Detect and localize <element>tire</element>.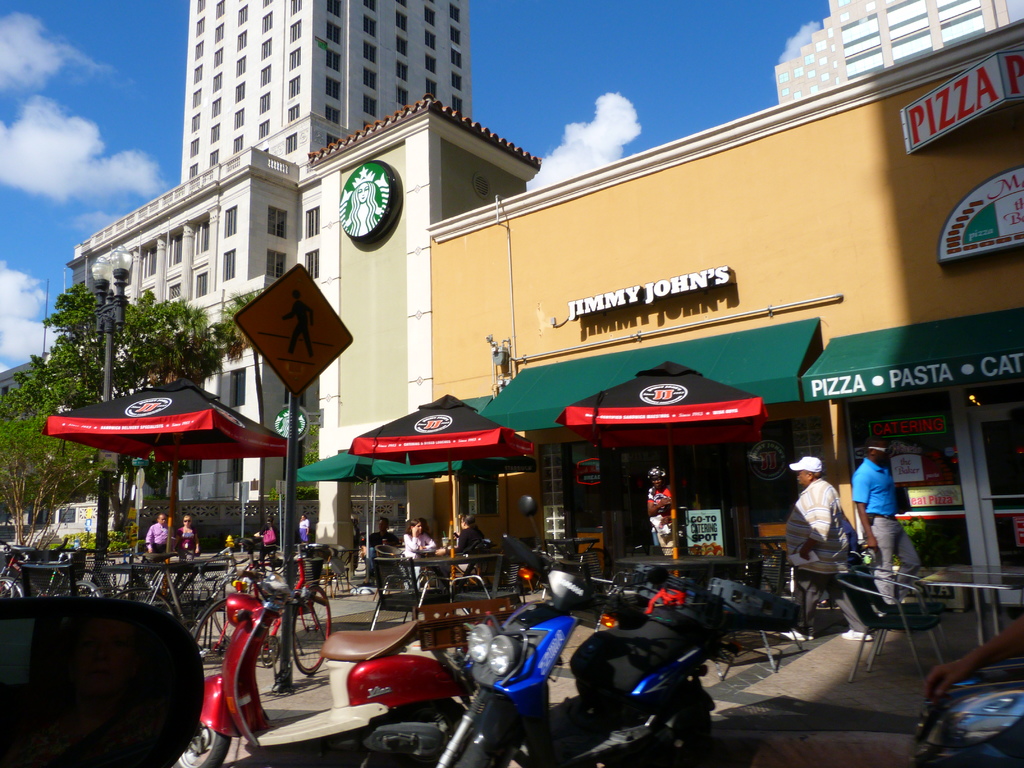
Localized at x1=0, y1=575, x2=25, y2=598.
